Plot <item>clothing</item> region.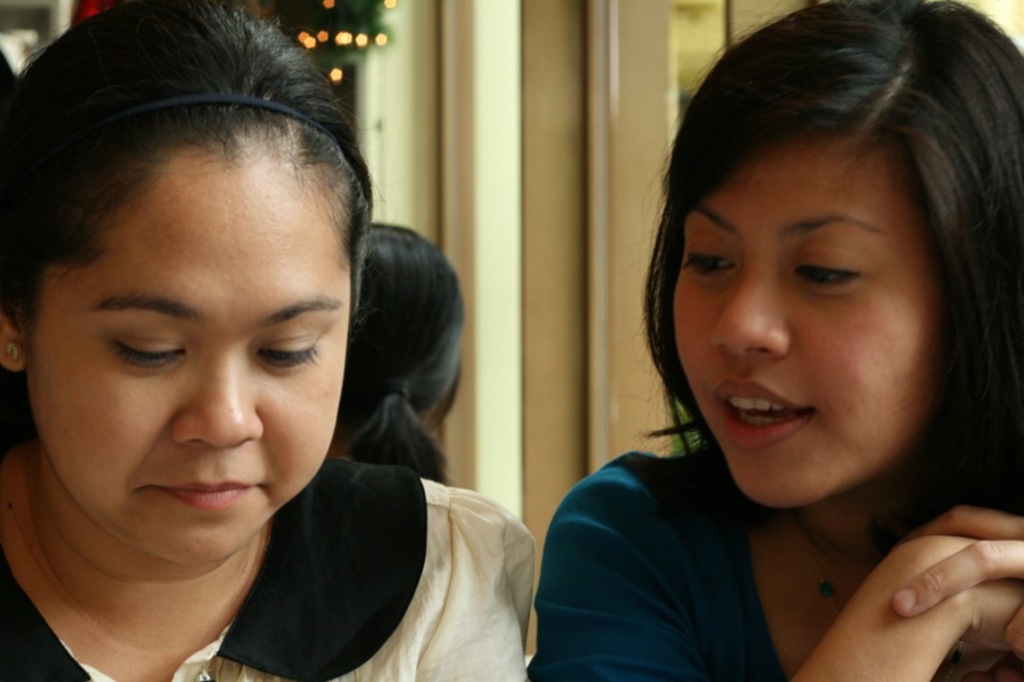
Plotted at (3,450,535,673).
